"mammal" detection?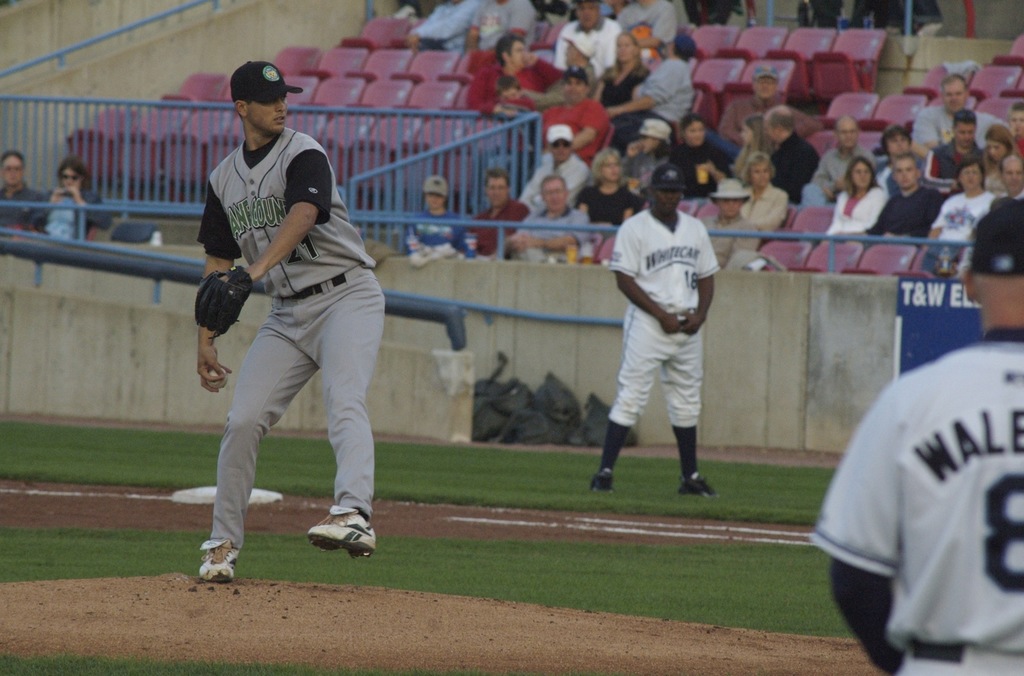
bbox(724, 61, 790, 145)
